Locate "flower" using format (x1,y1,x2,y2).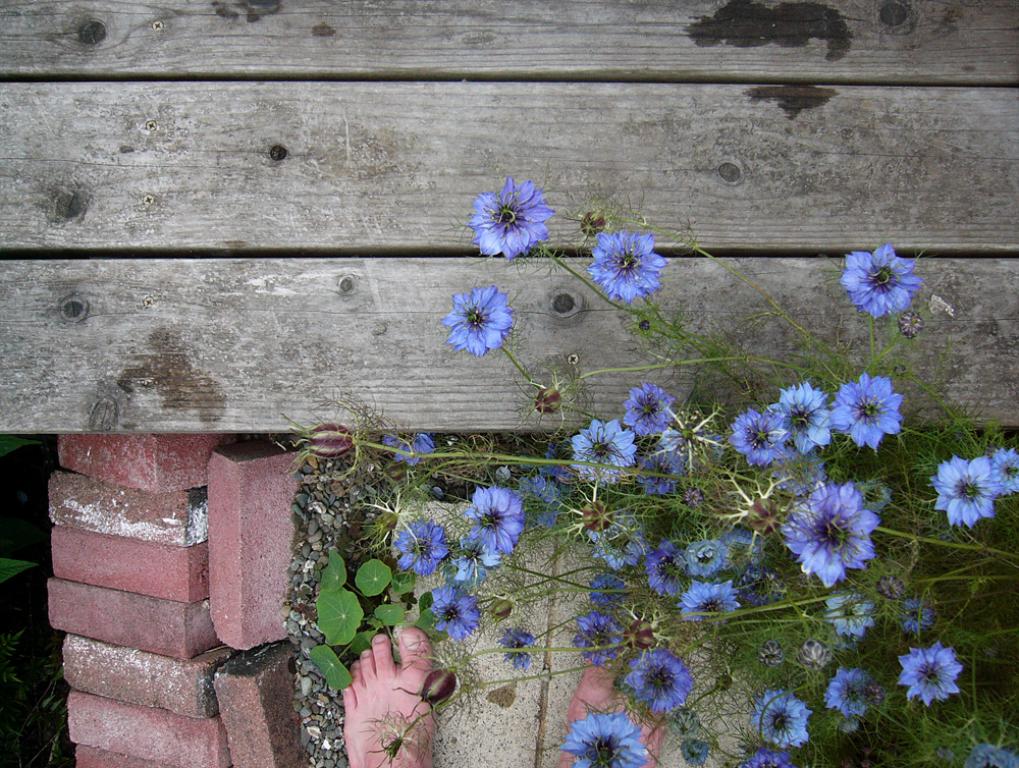
(642,540,687,597).
